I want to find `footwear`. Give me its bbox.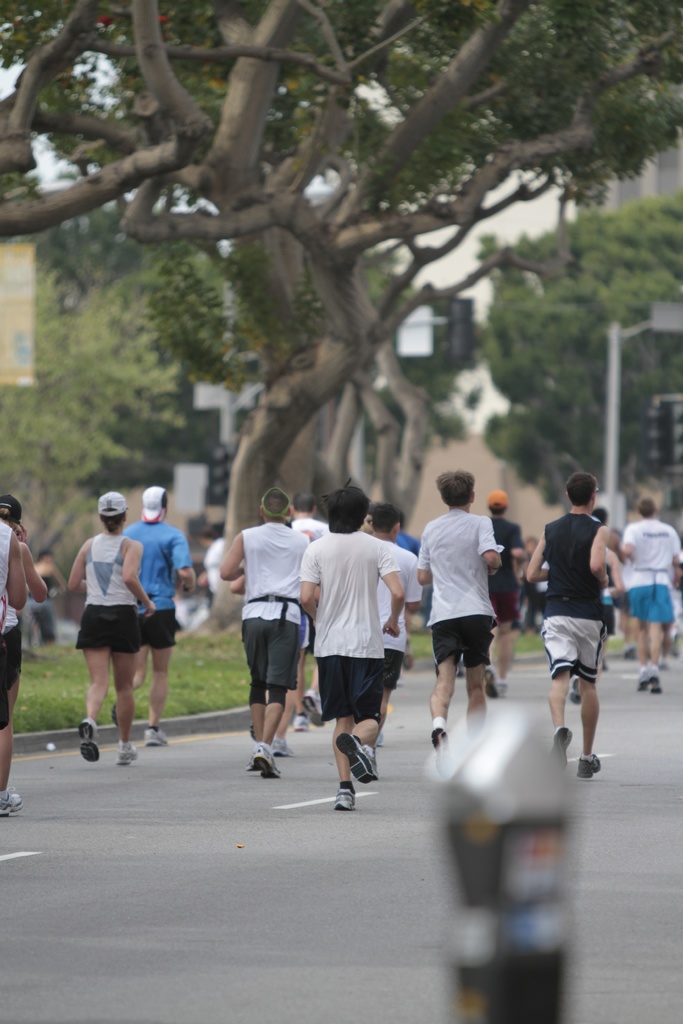
429:716:451:777.
